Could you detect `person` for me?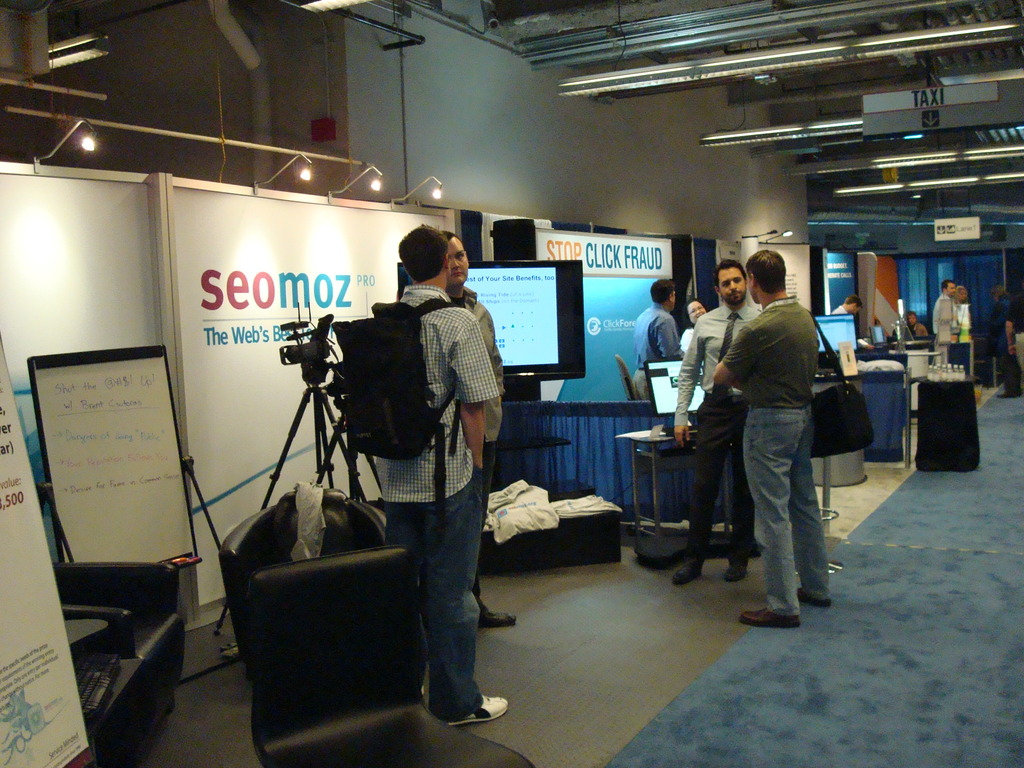
Detection result: select_region(381, 222, 506, 730).
